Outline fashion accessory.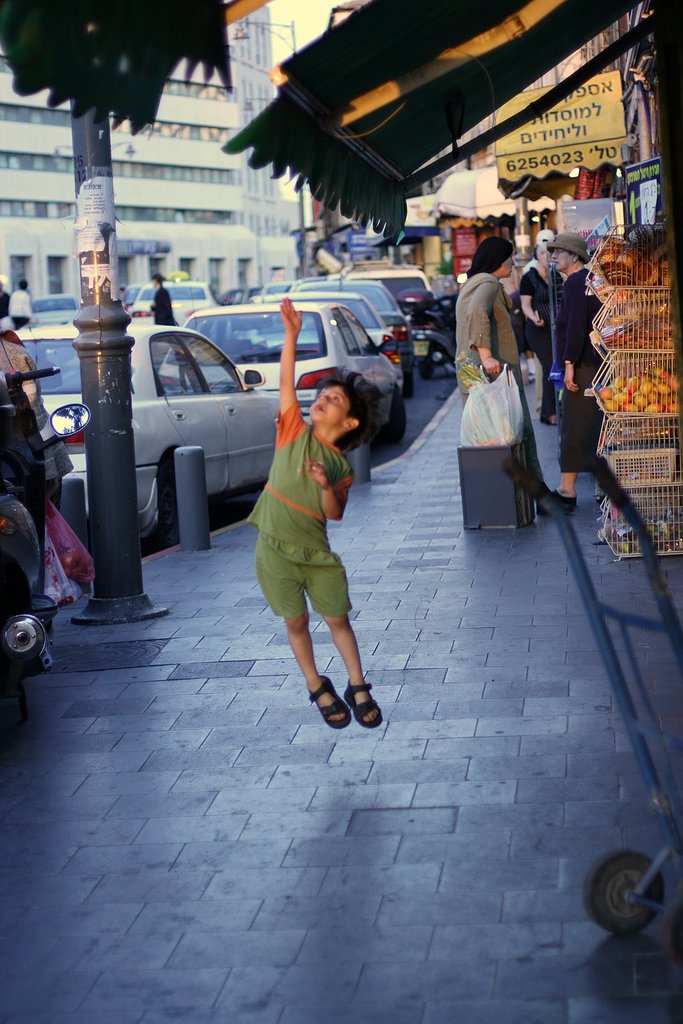
Outline: rect(310, 675, 350, 731).
